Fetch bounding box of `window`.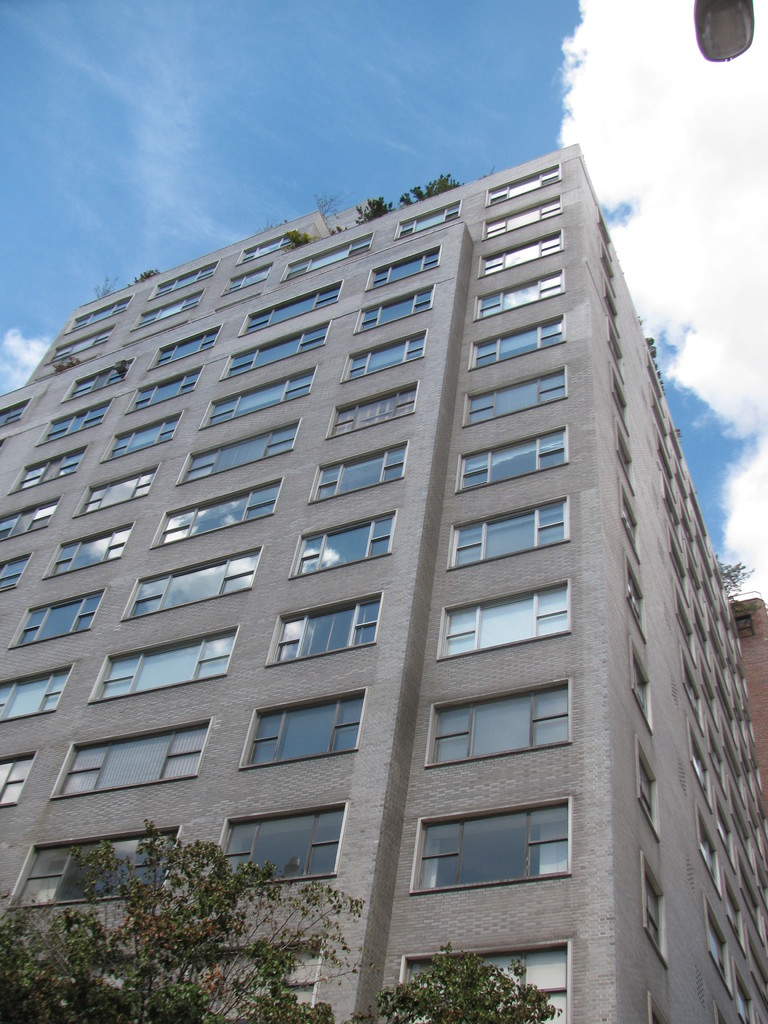
Bbox: box=[0, 751, 37, 806].
